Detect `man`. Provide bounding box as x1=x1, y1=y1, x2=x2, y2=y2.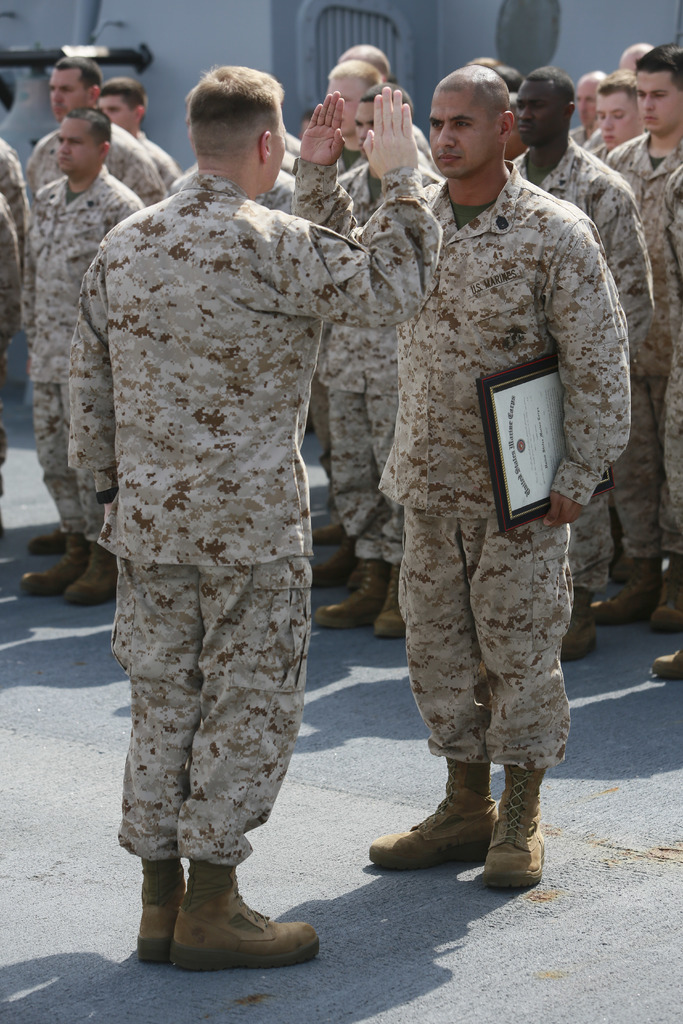
x1=4, y1=100, x2=129, y2=620.
